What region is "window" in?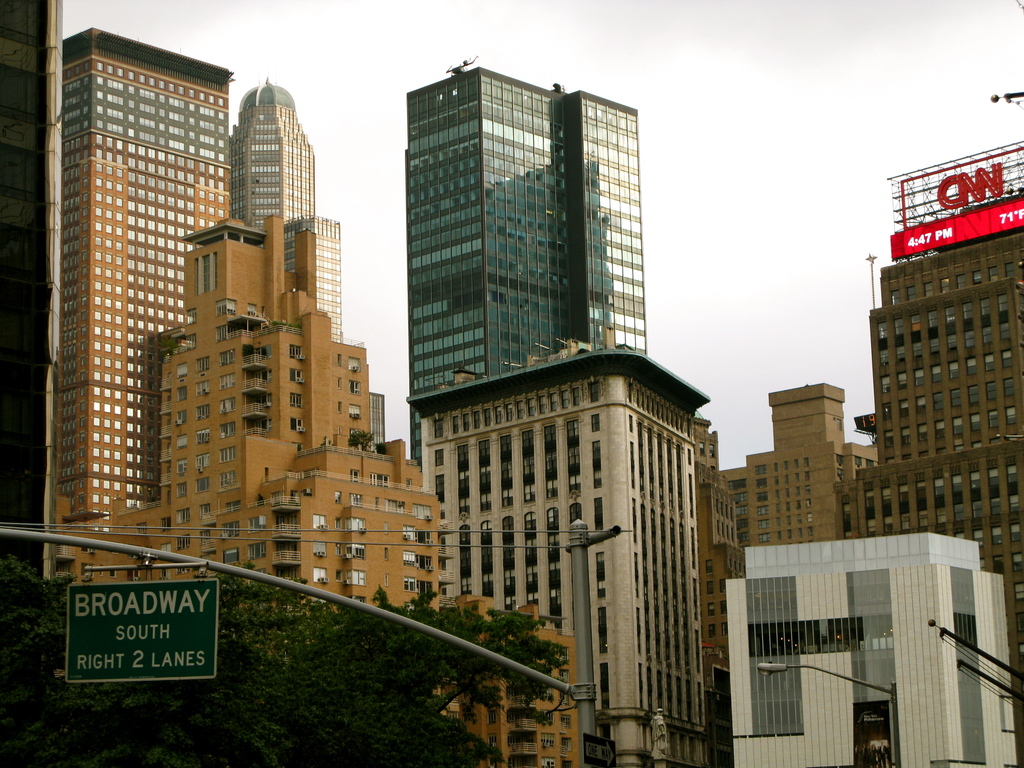
[x1=173, y1=364, x2=194, y2=379].
